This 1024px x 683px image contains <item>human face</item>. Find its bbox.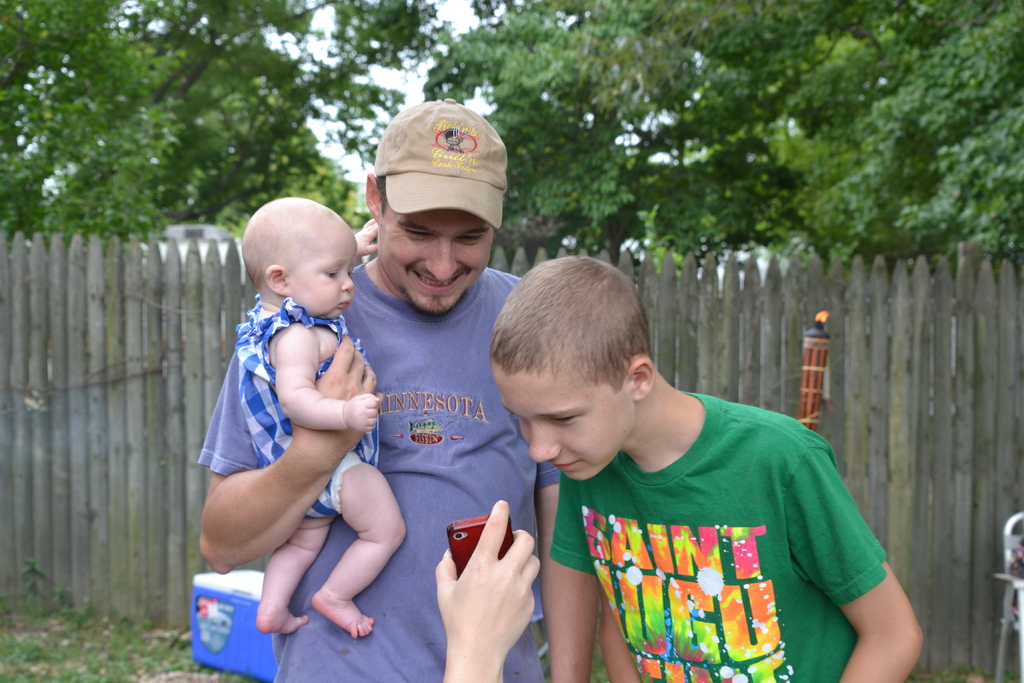
detection(499, 365, 627, 486).
